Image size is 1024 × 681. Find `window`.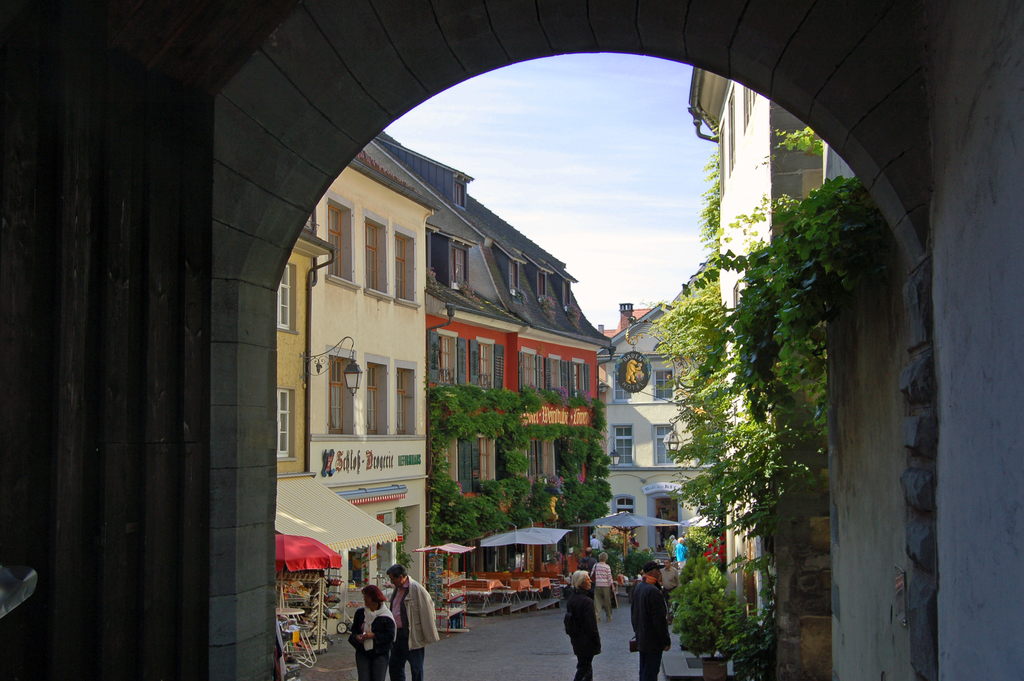
[612, 372, 634, 401].
